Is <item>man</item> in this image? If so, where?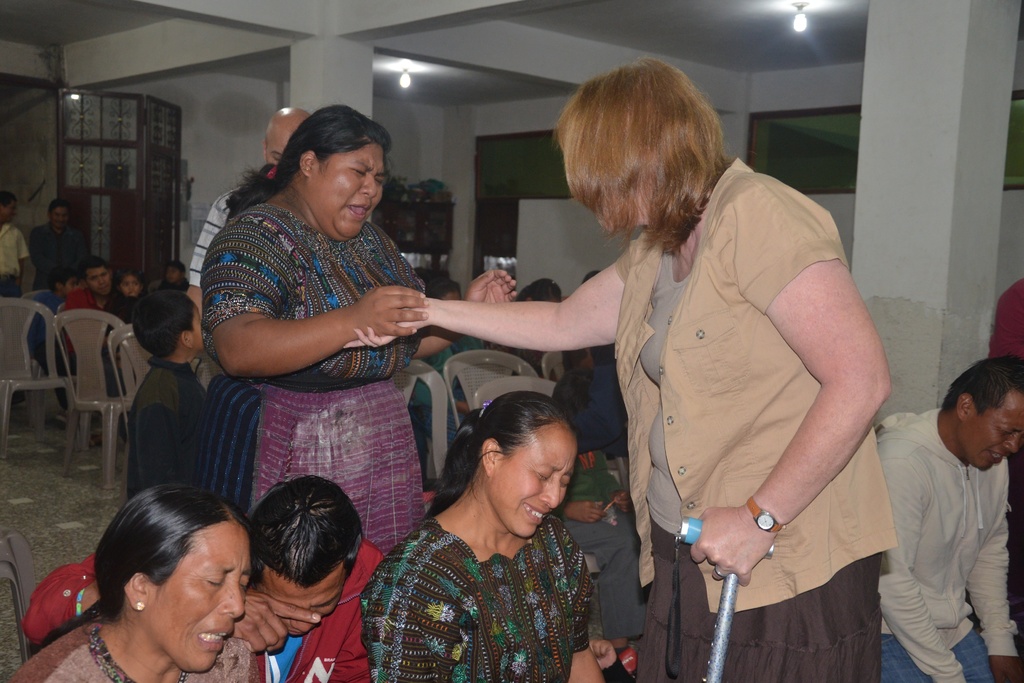
Yes, at {"x1": 870, "y1": 350, "x2": 1023, "y2": 663}.
